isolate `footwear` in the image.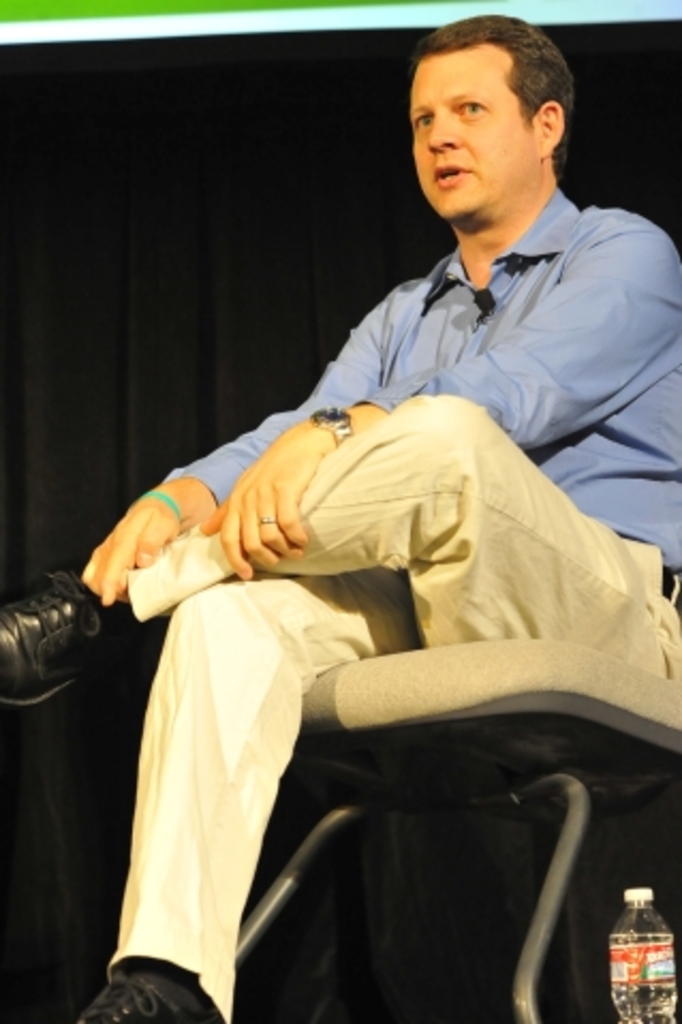
Isolated region: <box>86,960,220,1022</box>.
